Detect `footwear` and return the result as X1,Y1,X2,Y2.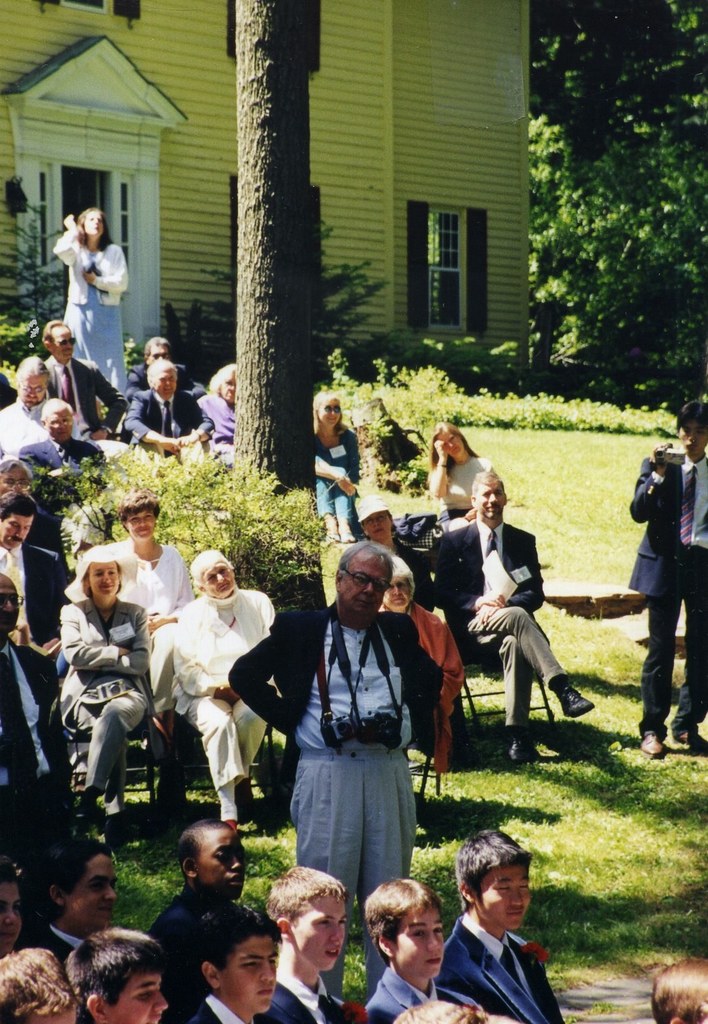
553,679,595,709.
